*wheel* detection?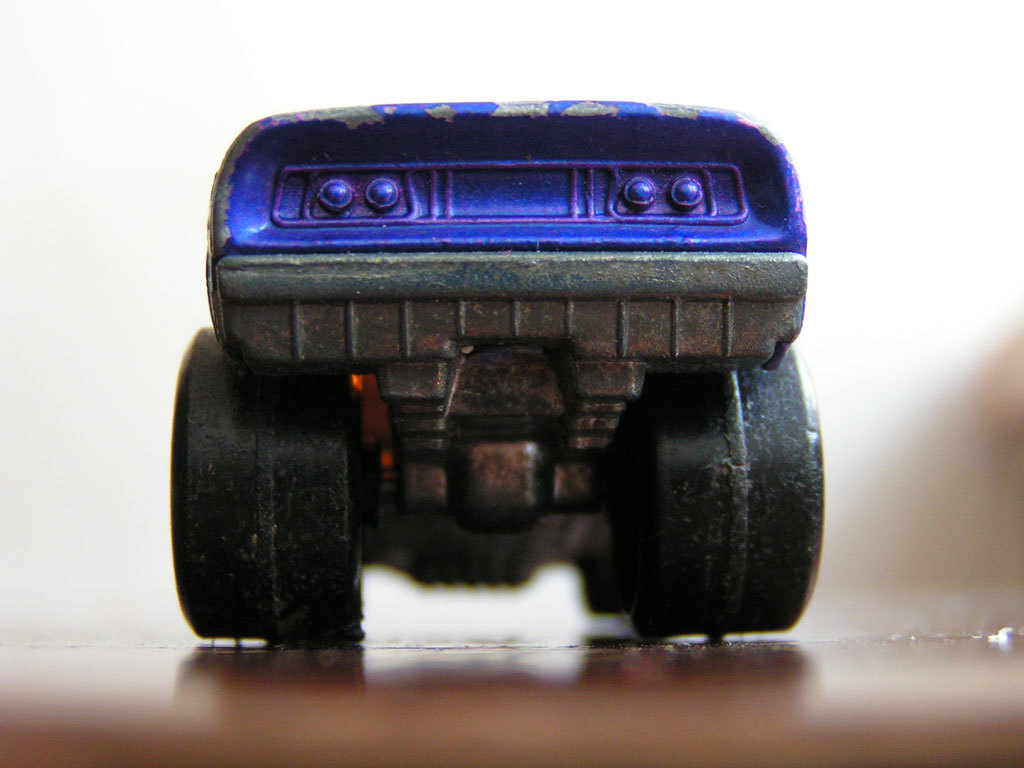
(594,341,830,637)
